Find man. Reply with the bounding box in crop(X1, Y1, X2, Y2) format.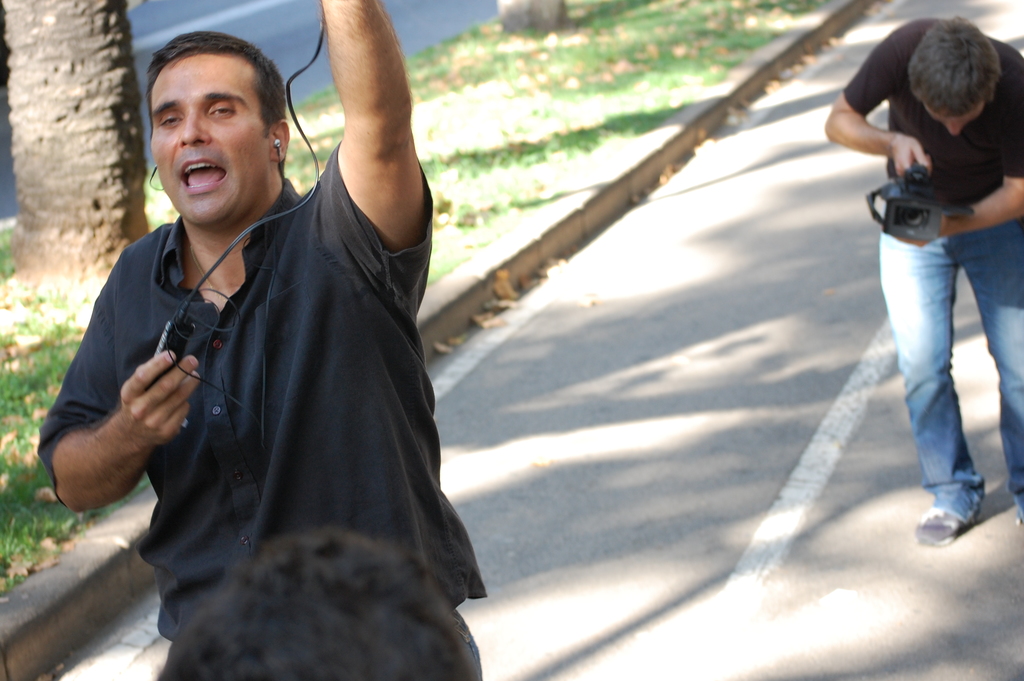
crop(47, 0, 506, 652).
